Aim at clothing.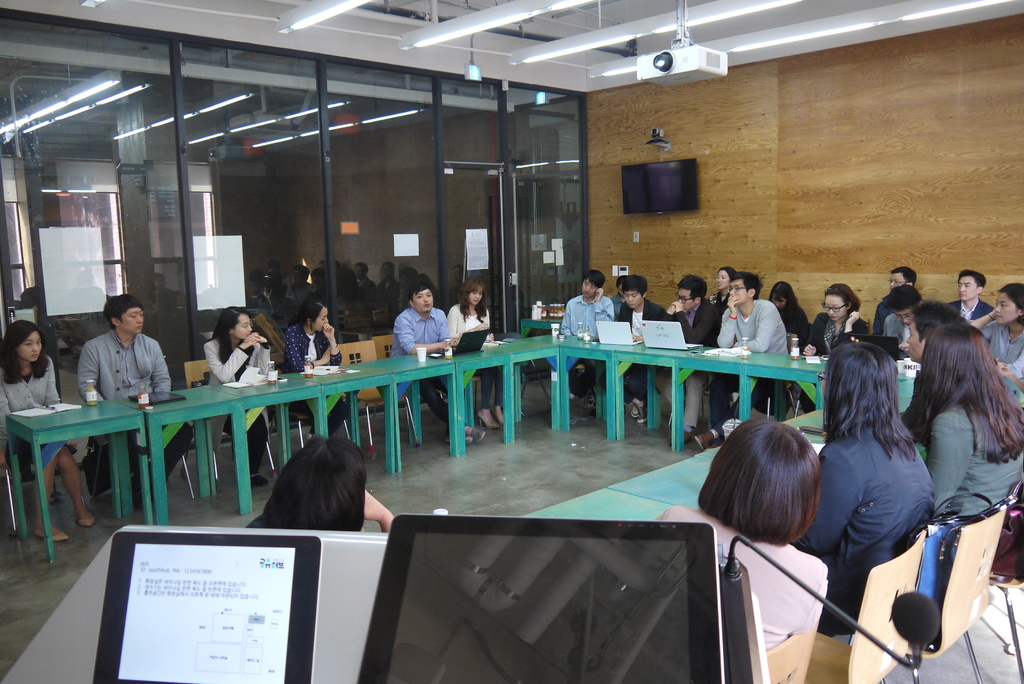
Aimed at l=81, t=326, r=196, b=494.
